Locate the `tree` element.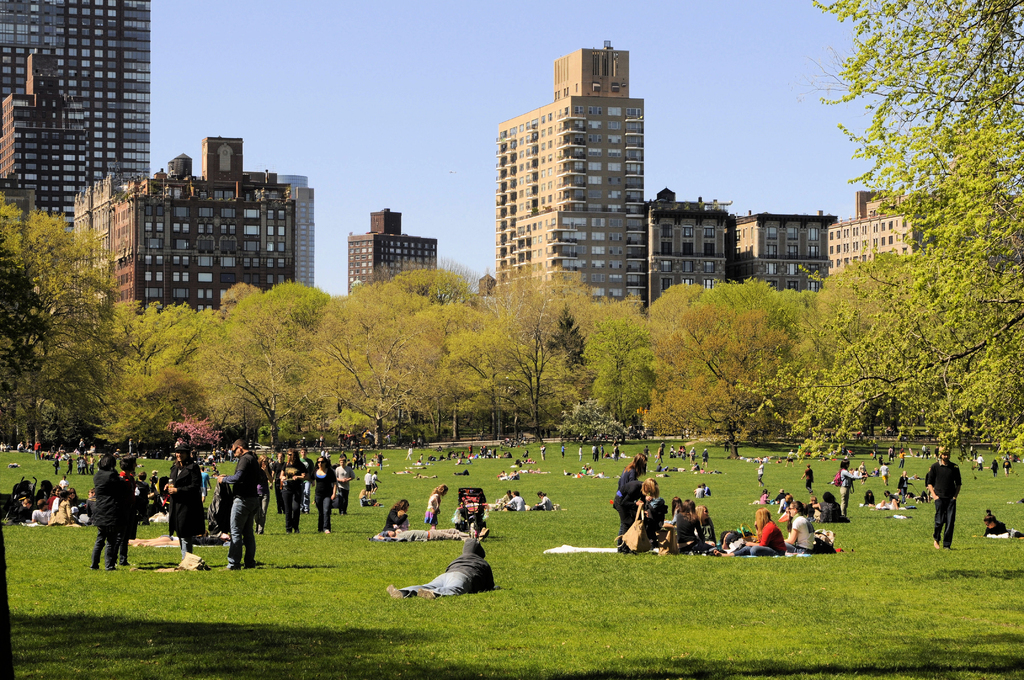
Element bbox: x1=734, y1=0, x2=1023, y2=467.
